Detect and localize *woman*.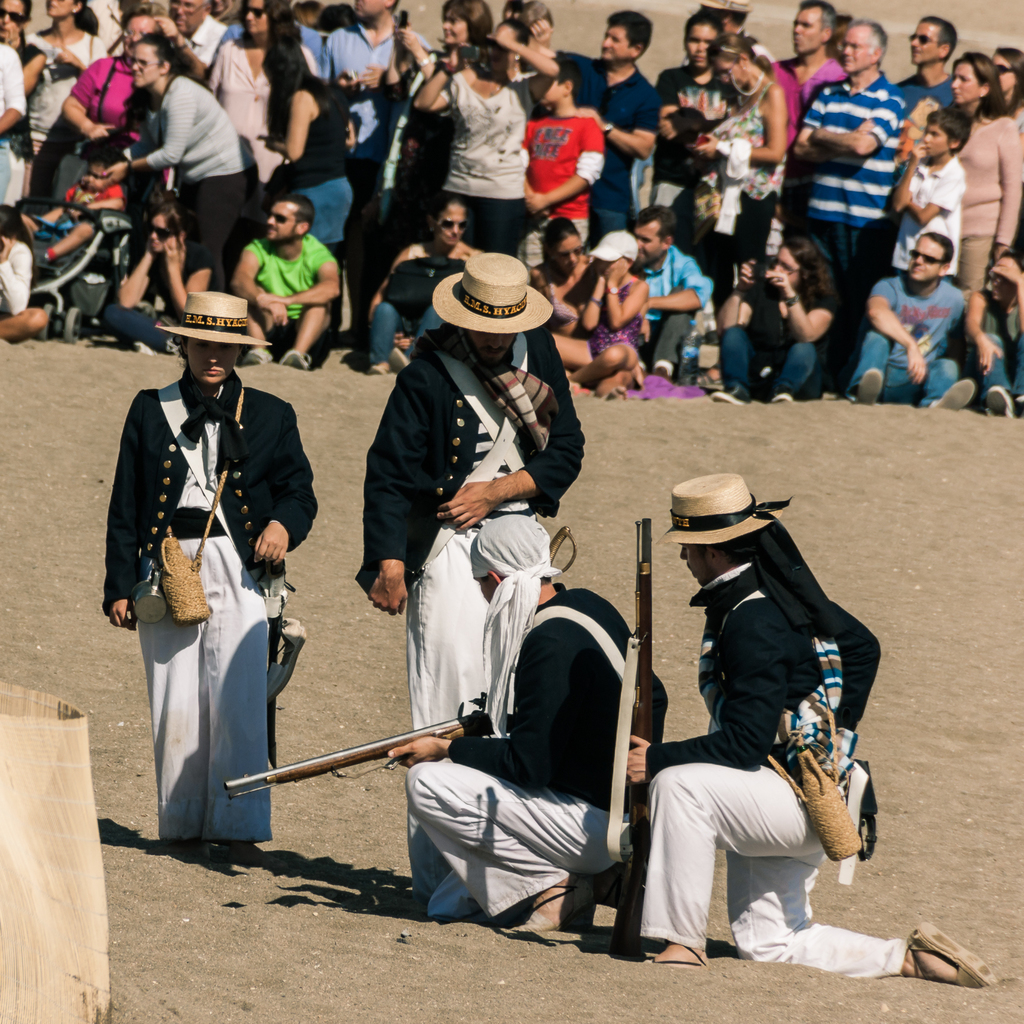
Localized at detection(527, 216, 604, 347).
